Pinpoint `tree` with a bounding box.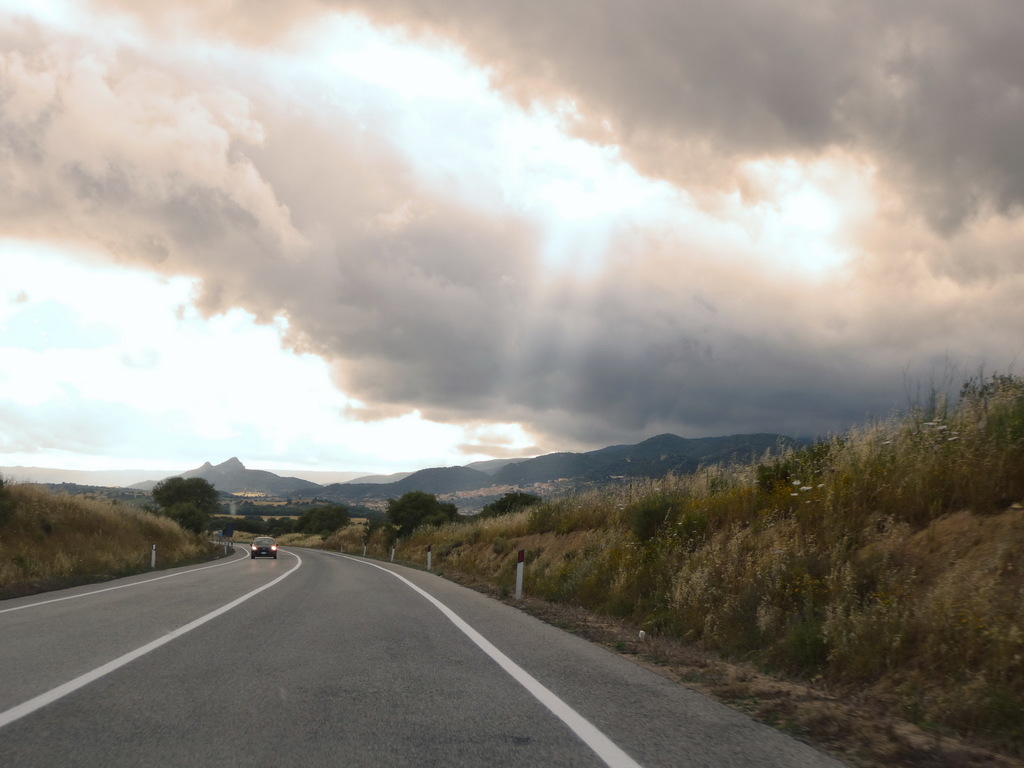
[left=270, top=514, right=296, bottom=531].
